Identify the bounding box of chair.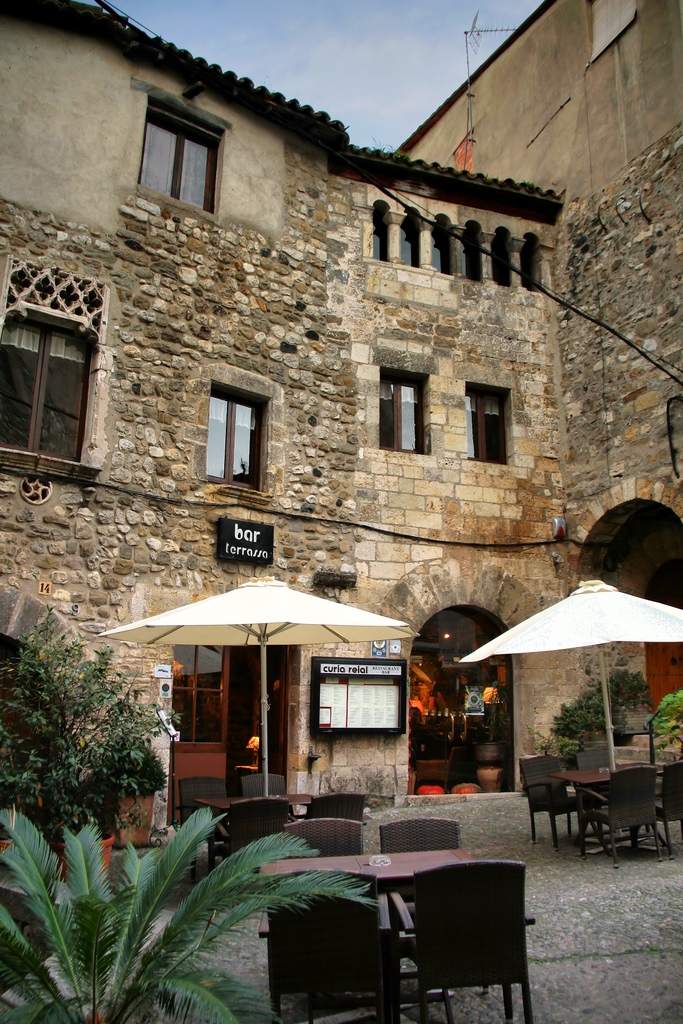
[left=174, top=776, right=227, bottom=830].
